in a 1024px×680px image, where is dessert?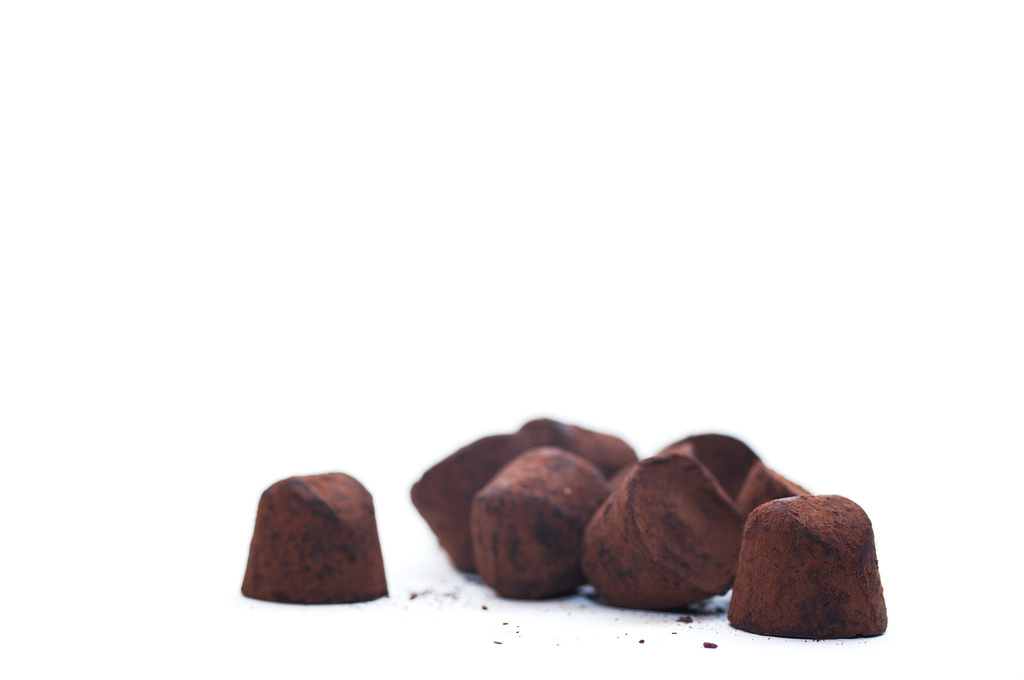
242 474 389 617.
